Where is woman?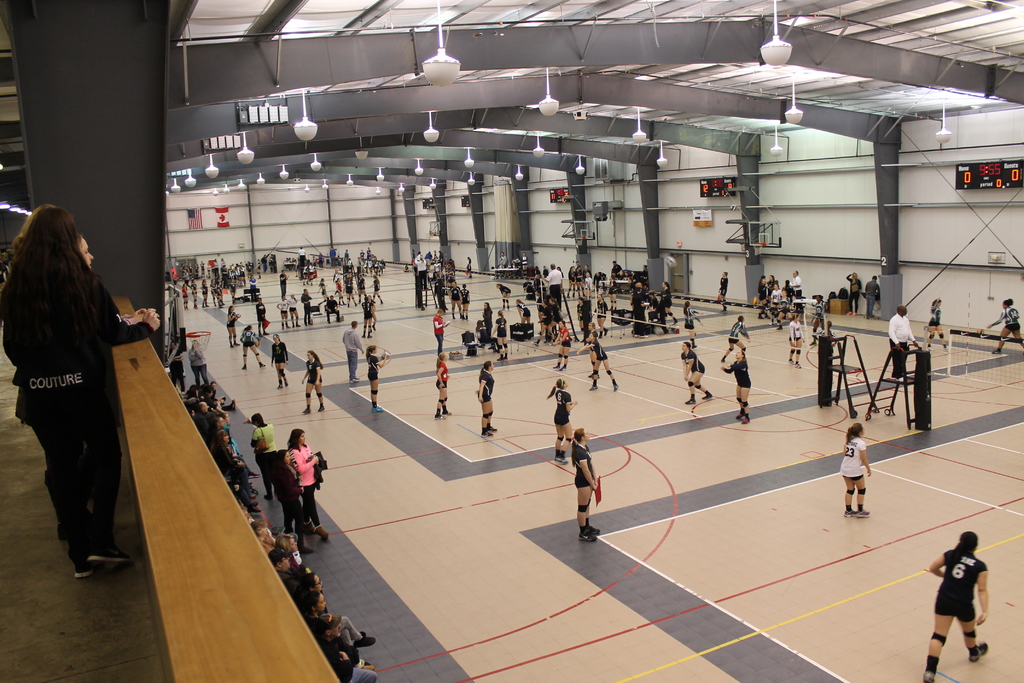
(490, 311, 509, 361).
